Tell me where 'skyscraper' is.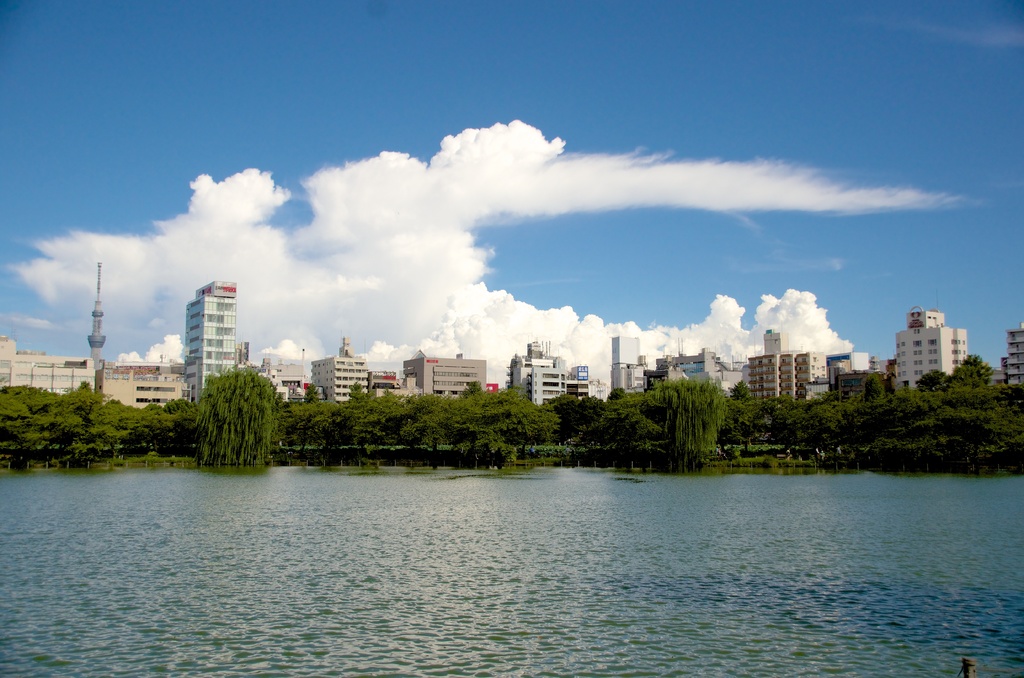
'skyscraper' is at [x1=253, y1=350, x2=320, y2=409].
